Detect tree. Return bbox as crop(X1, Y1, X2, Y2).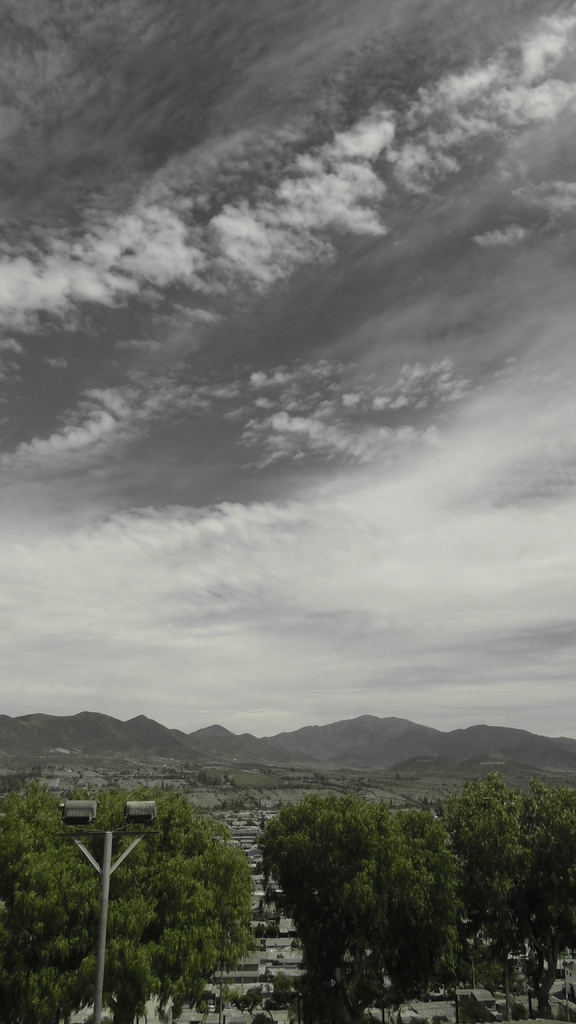
crop(445, 778, 539, 967).
